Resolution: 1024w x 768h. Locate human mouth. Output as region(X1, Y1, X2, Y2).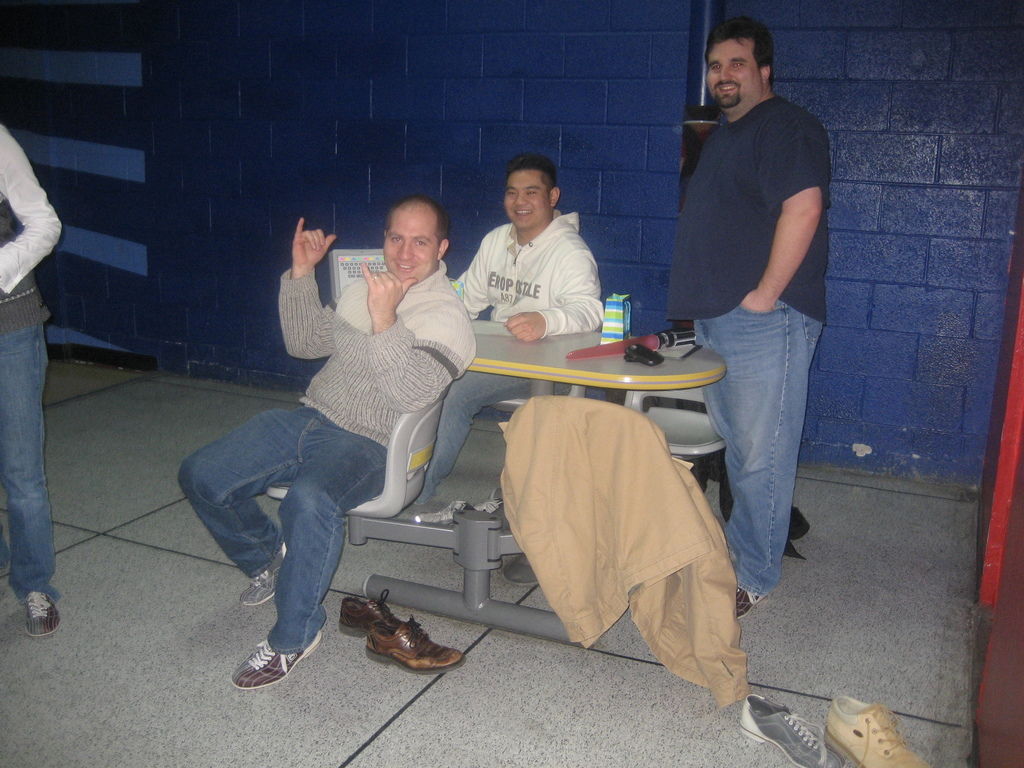
region(719, 79, 738, 97).
